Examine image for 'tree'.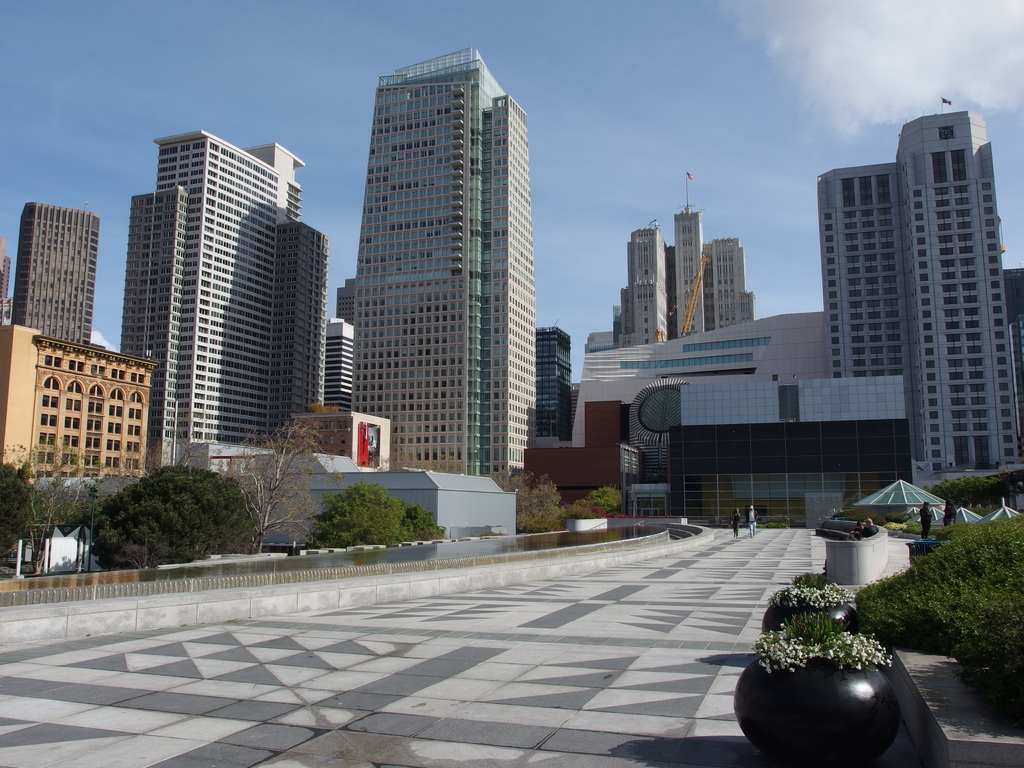
Examination result: x1=317, y1=478, x2=439, y2=545.
